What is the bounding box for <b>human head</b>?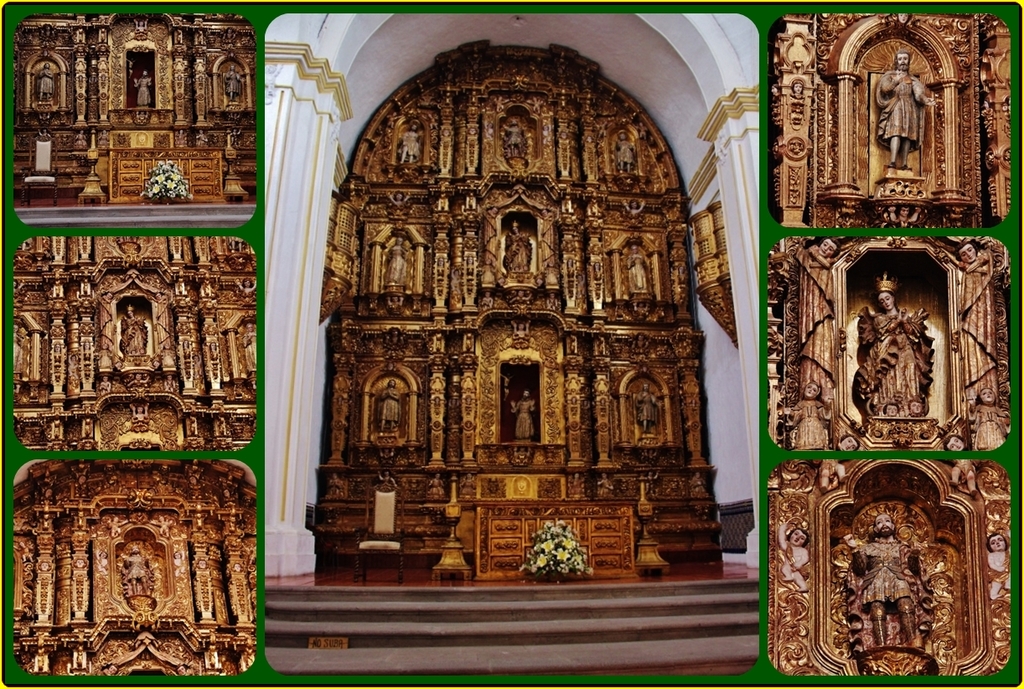
{"left": 874, "top": 511, "right": 894, "bottom": 532}.
